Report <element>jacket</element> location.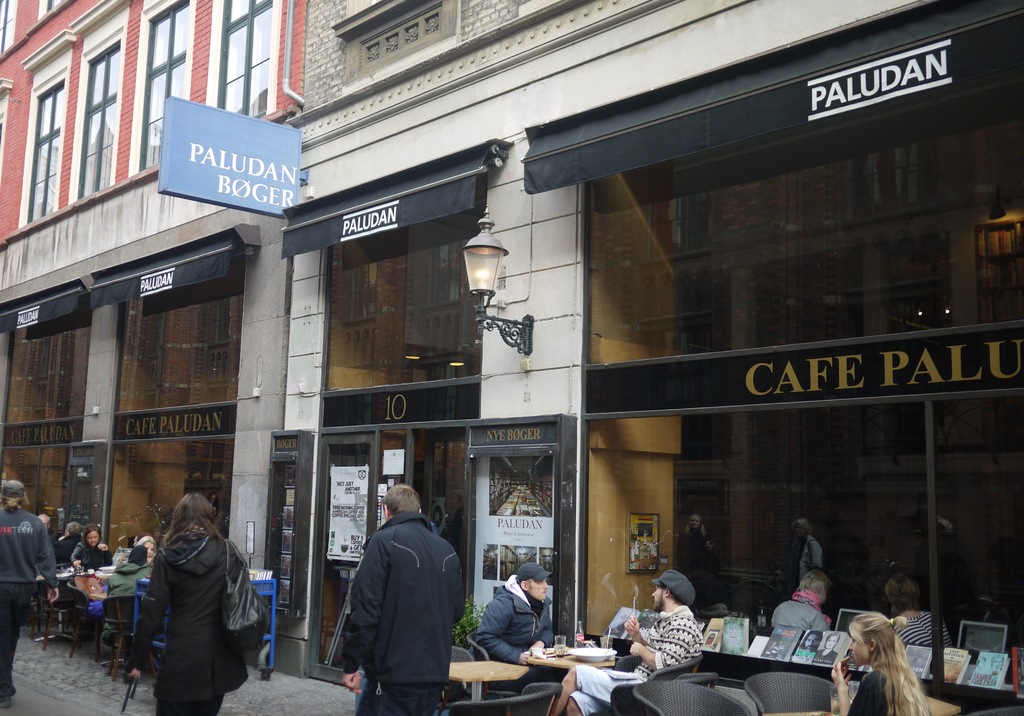
Report: (0, 506, 59, 583).
